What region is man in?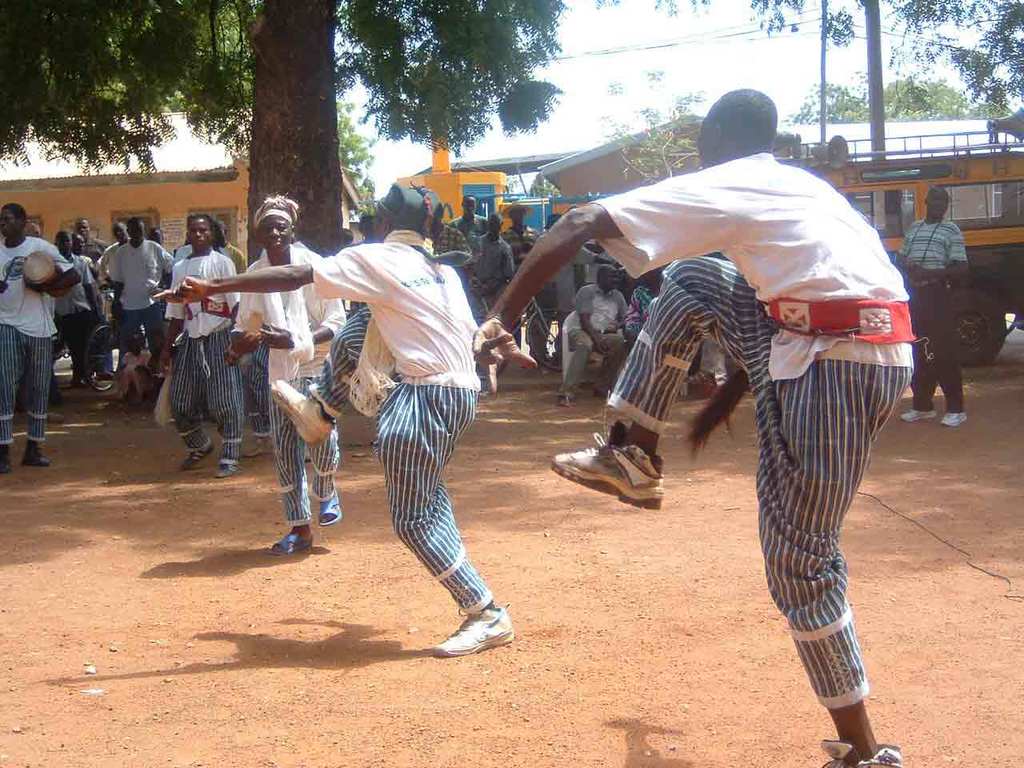
detection(445, 193, 489, 240).
